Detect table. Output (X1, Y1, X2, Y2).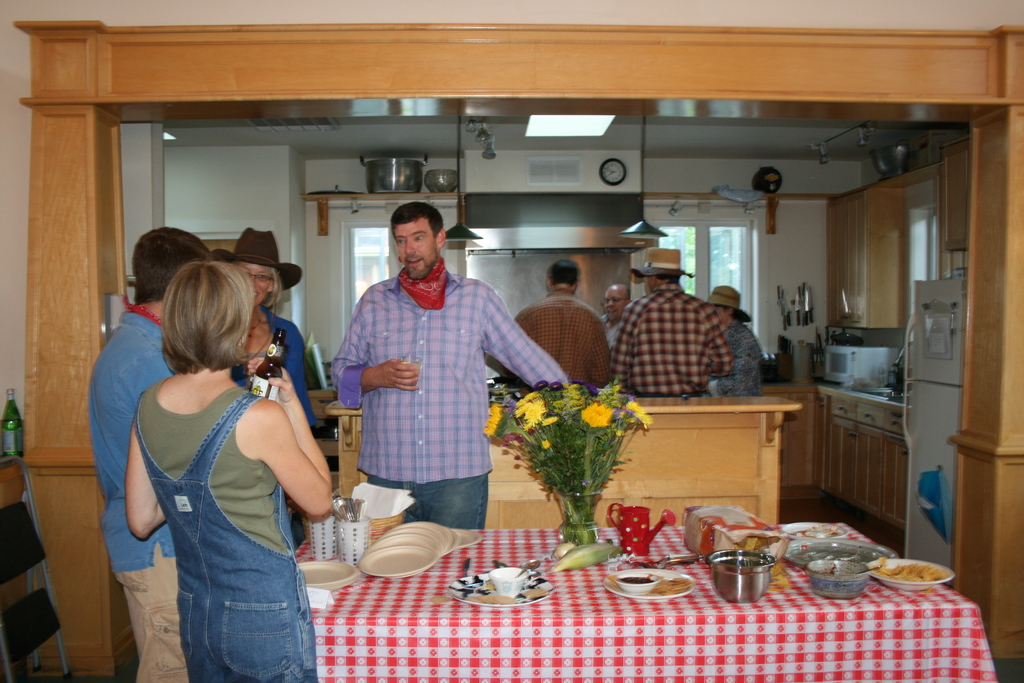
(330, 388, 803, 541).
